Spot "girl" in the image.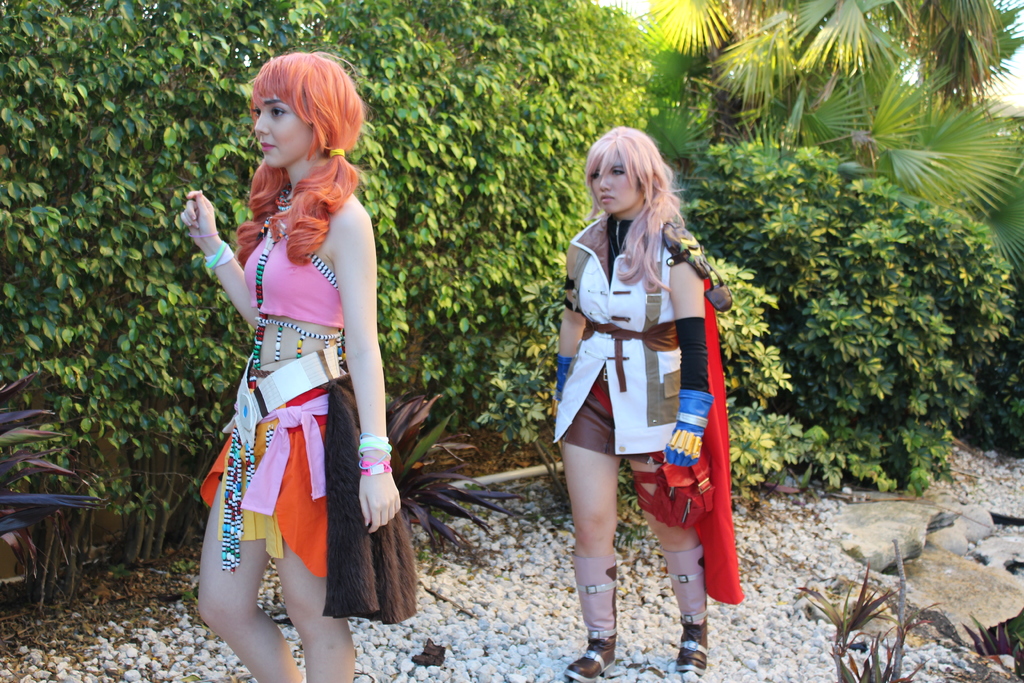
"girl" found at region(552, 124, 746, 682).
